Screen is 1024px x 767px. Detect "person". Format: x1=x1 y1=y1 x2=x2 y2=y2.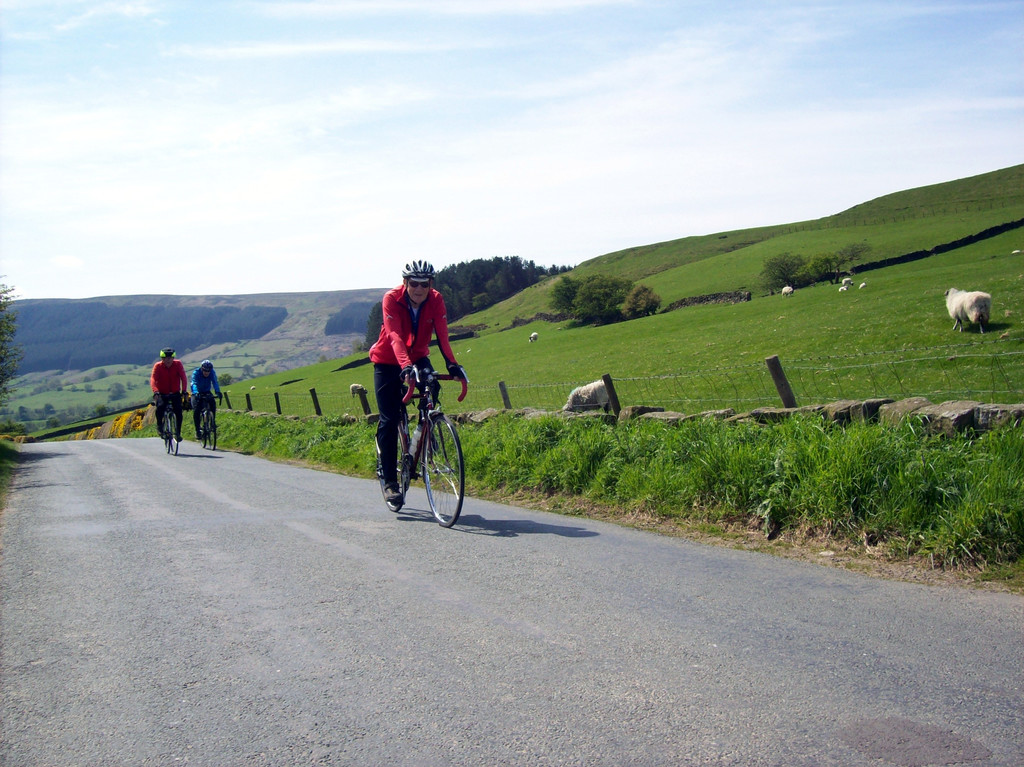
x1=365 y1=255 x2=455 y2=512.
